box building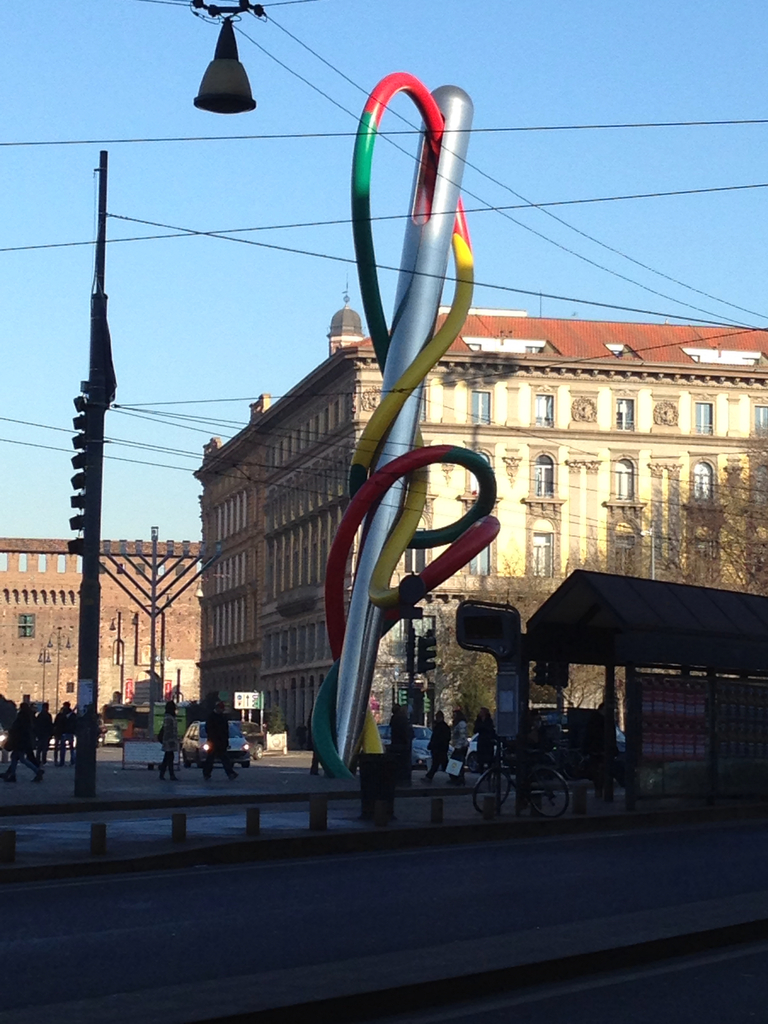
0,536,205,737
